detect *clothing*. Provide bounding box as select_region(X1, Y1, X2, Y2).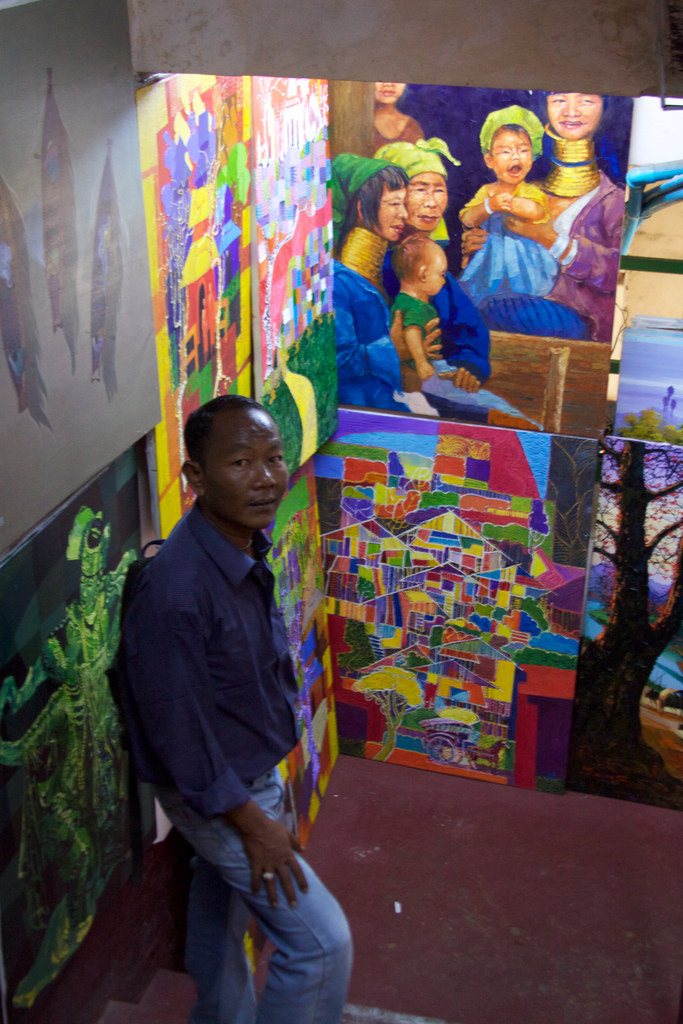
select_region(457, 180, 557, 305).
